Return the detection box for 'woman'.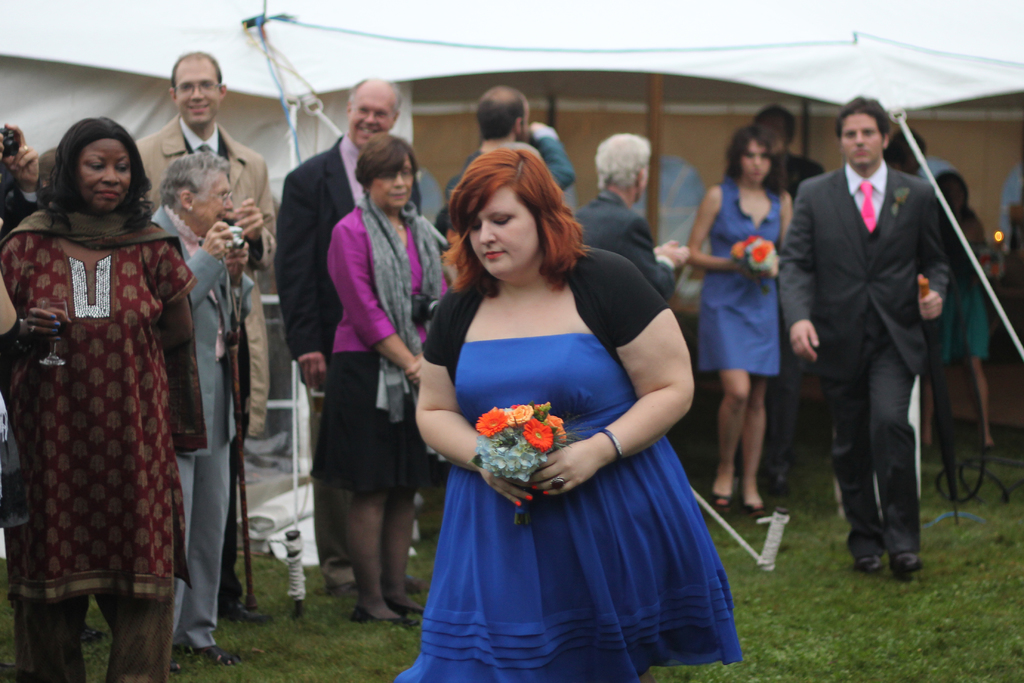
[left=924, top=168, right=991, bottom=454].
